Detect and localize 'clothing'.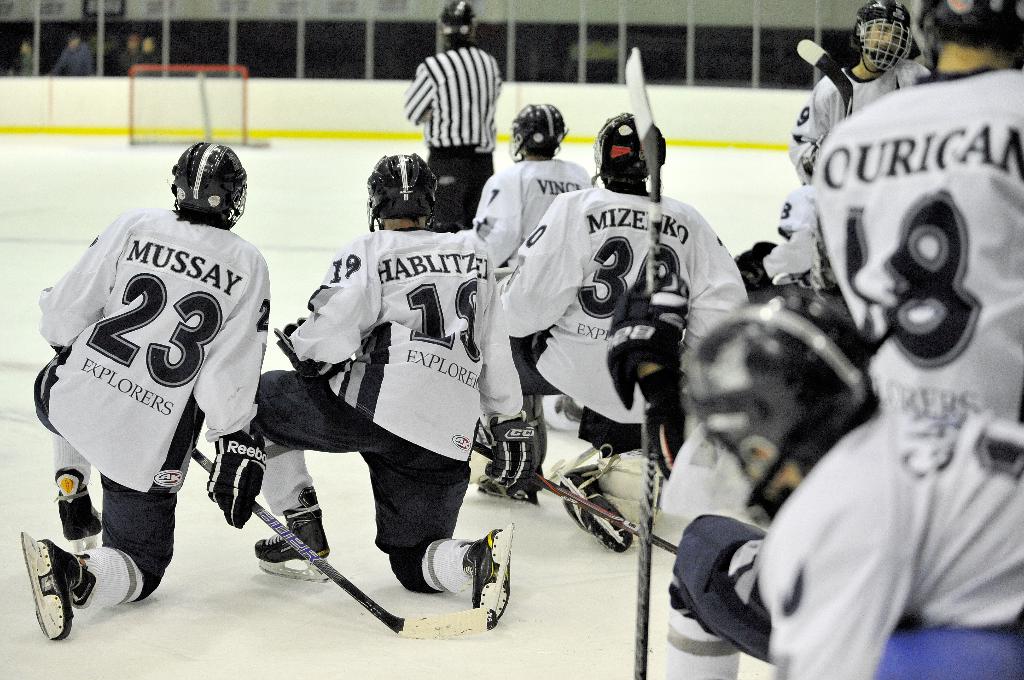
Localized at bbox=(661, 409, 1023, 679).
